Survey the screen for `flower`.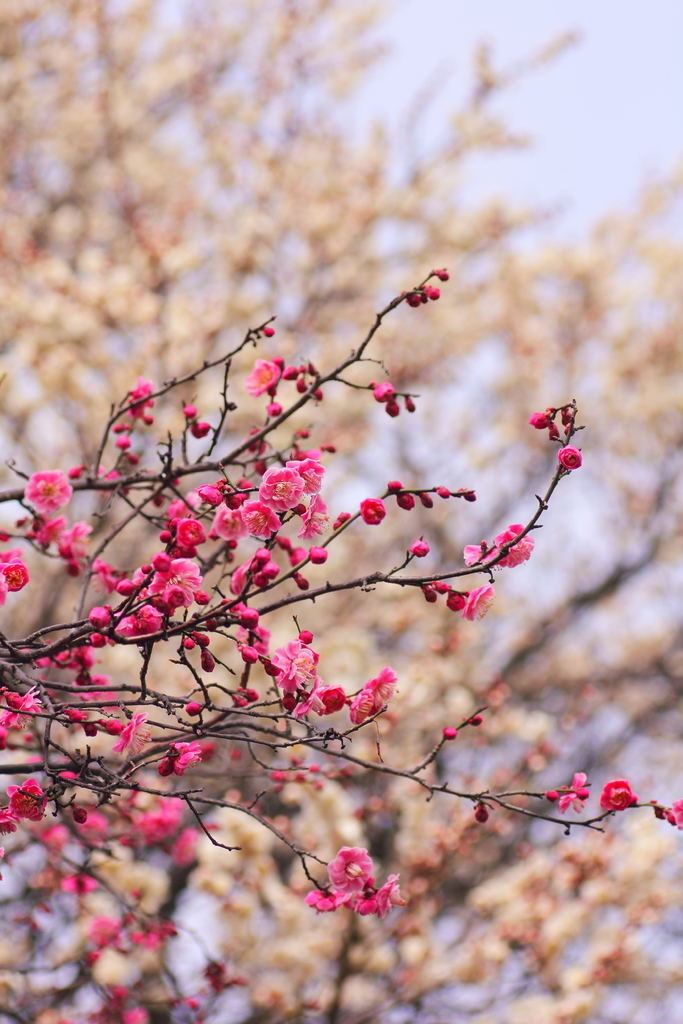
Survey found: l=179, t=516, r=208, b=548.
